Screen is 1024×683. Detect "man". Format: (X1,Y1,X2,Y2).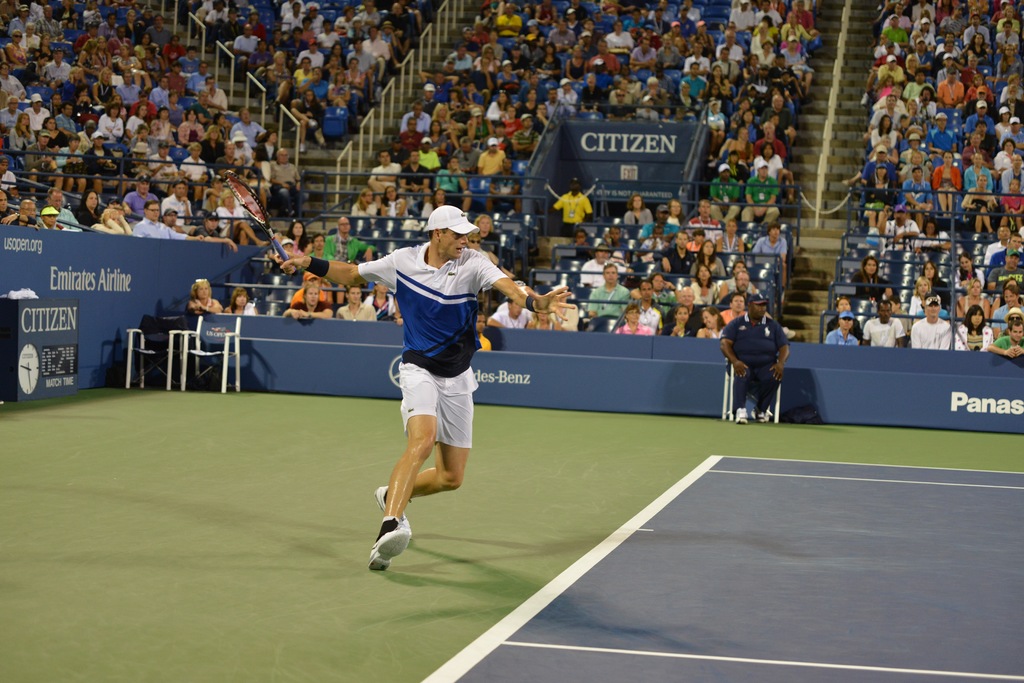
(586,262,627,320).
